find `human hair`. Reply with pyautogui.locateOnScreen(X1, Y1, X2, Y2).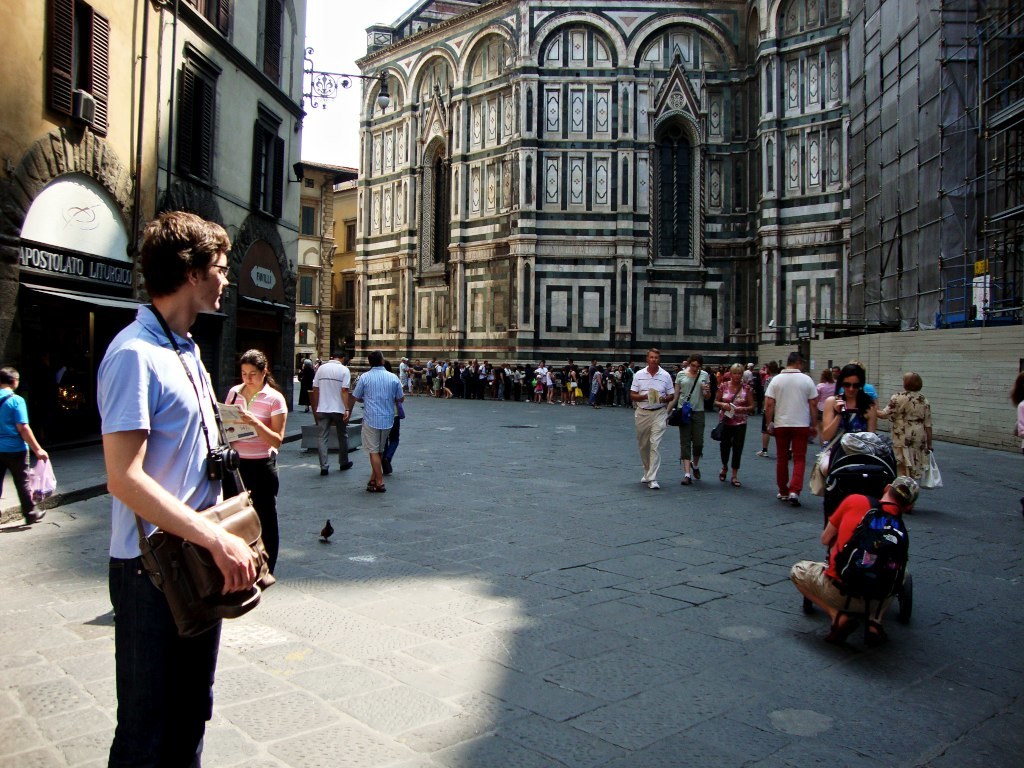
pyautogui.locateOnScreen(330, 351, 346, 359).
